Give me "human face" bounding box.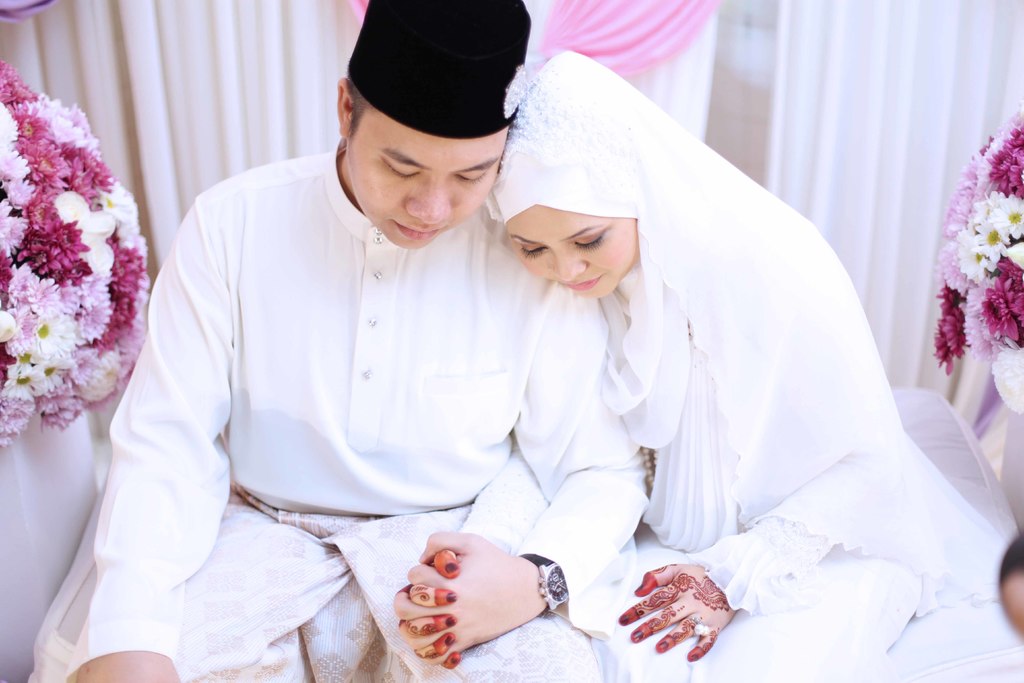
detection(347, 99, 512, 247).
